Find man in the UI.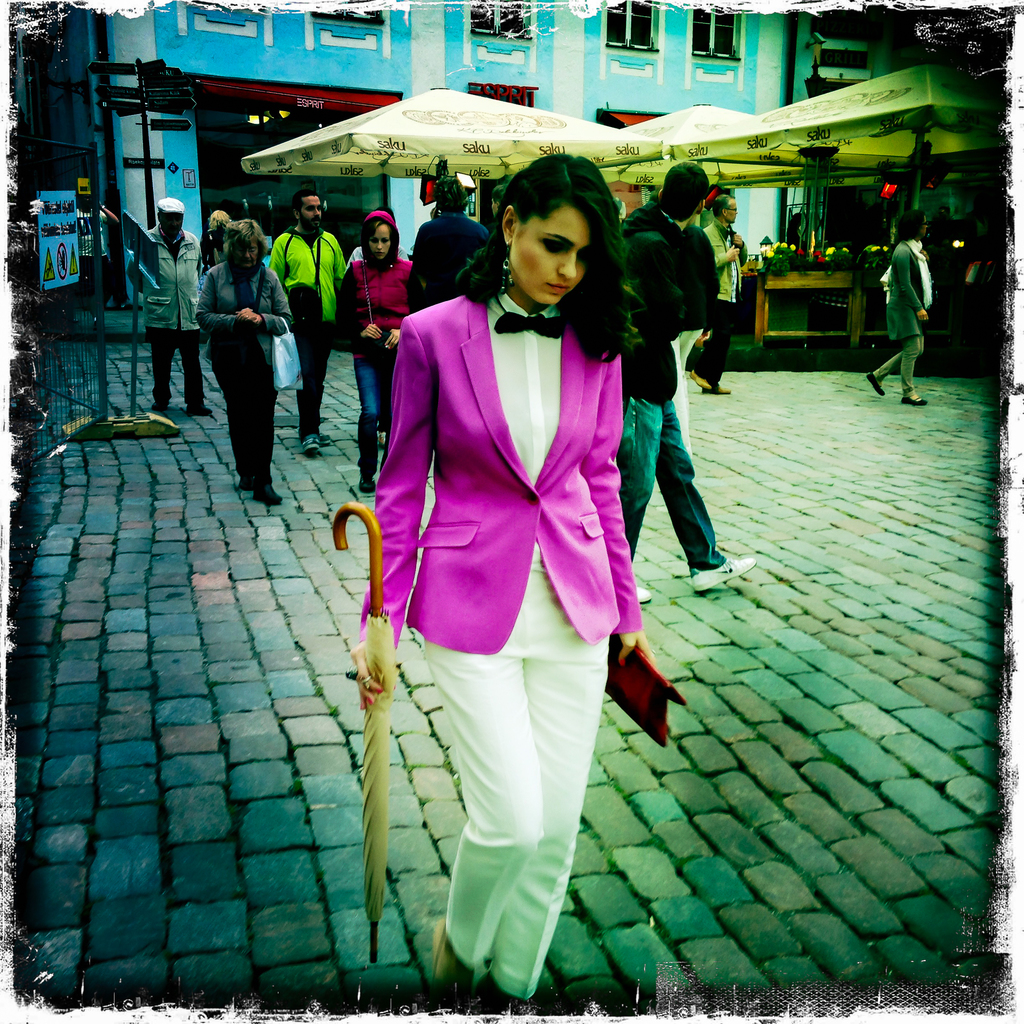
UI element at {"left": 137, "top": 198, "right": 211, "bottom": 417}.
